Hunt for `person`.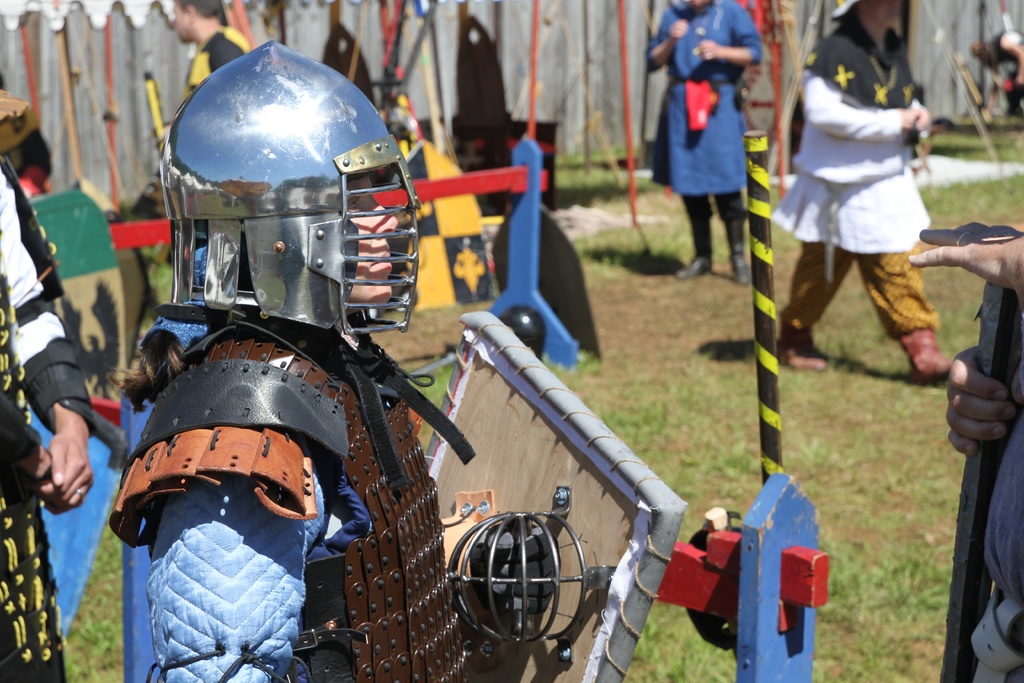
Hunted down at <bbox>0, 70, 102, 682</bbox>.
